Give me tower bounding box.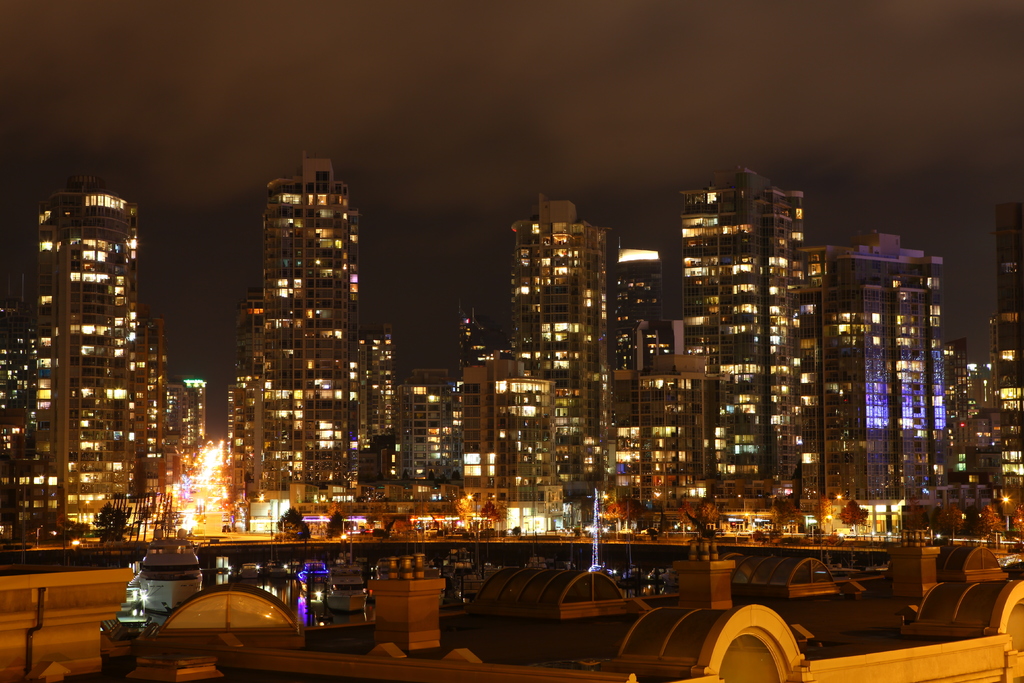
<region>495, 193, 622, 445</region>.
